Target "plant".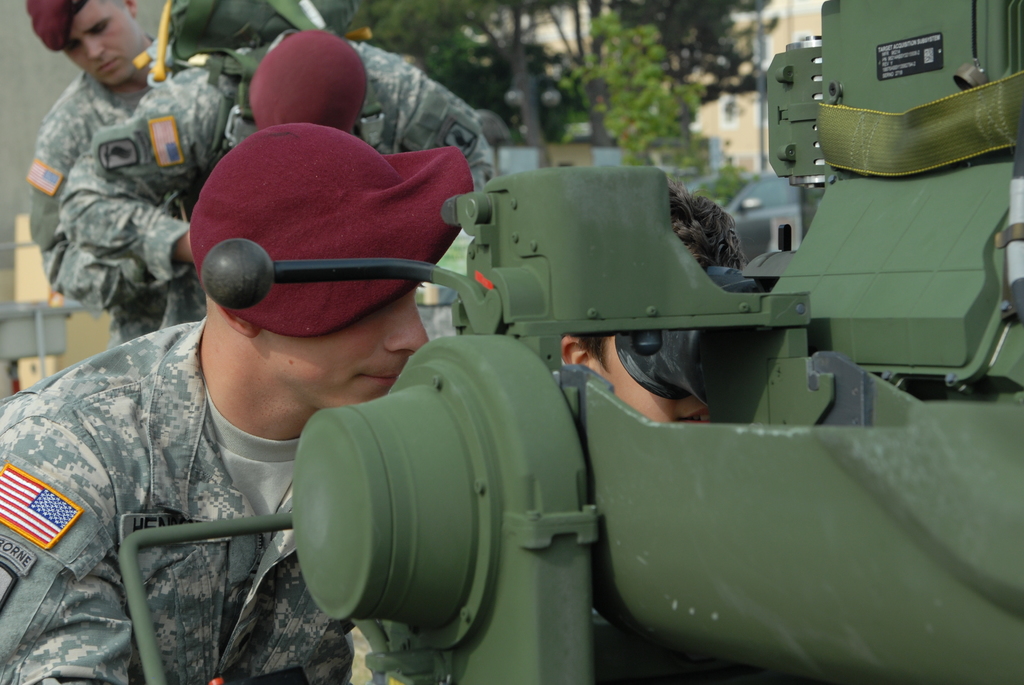
Target region: select_region(558, 12, 758, 212).
